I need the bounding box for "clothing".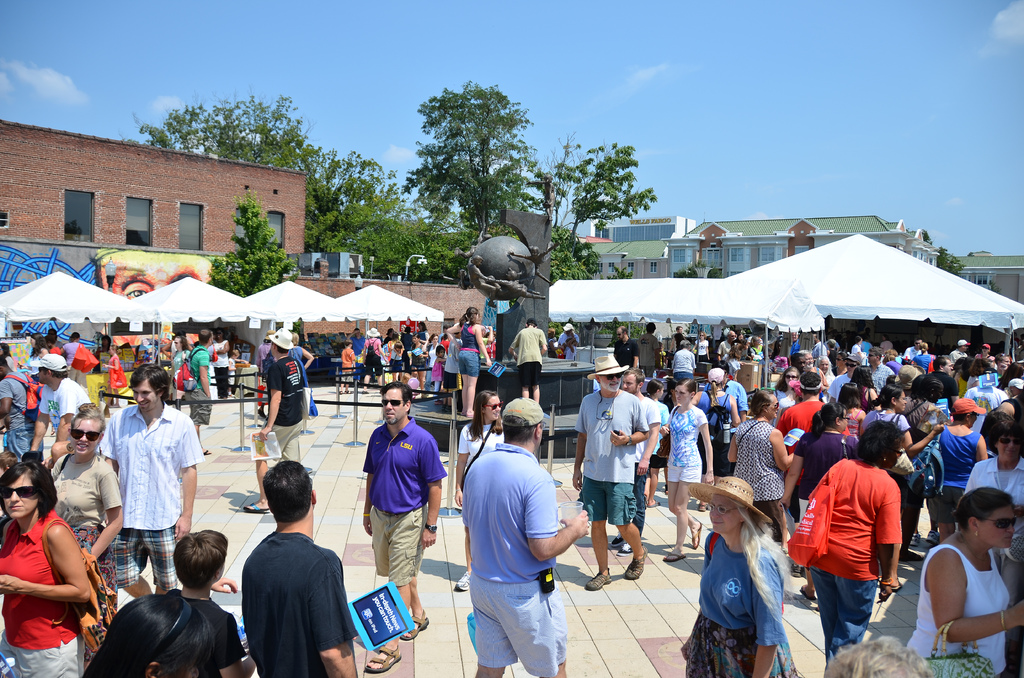
Here it is: rect(185, 350, 215, 423).
